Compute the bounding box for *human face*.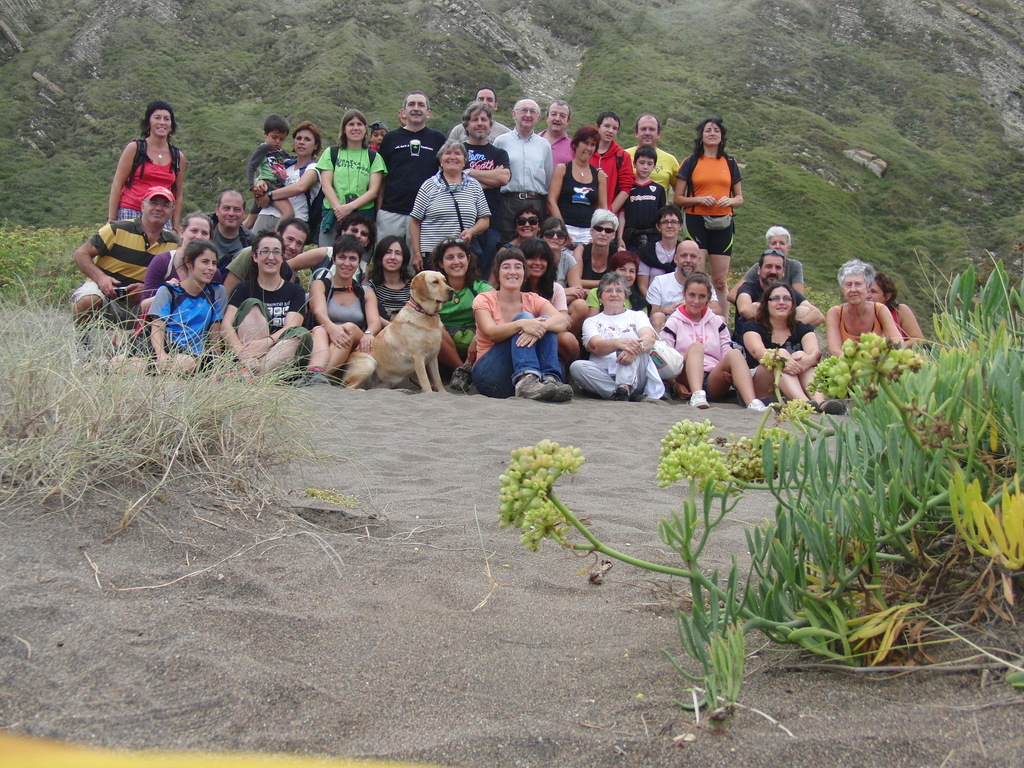
(282,225,306,261).
